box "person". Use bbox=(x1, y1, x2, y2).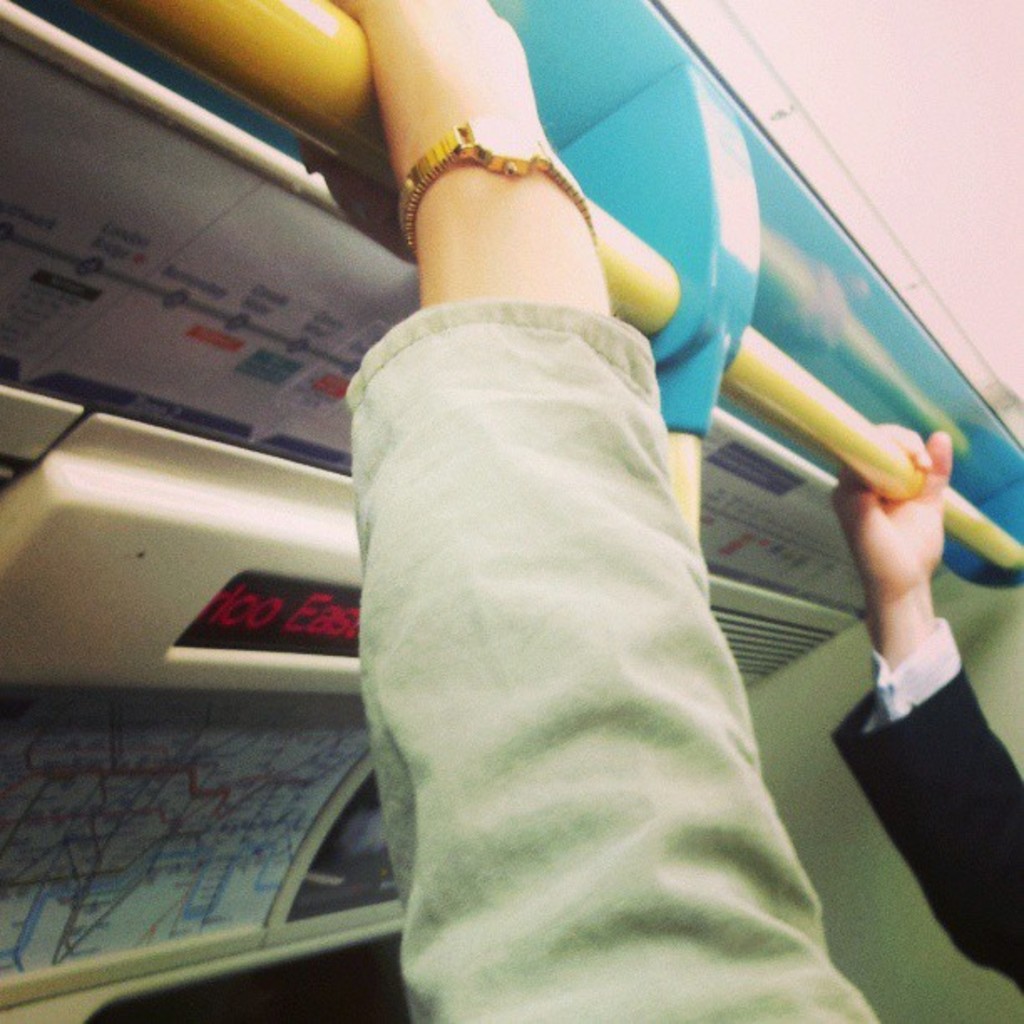
bbox=(825, 418, 1022, 997).
